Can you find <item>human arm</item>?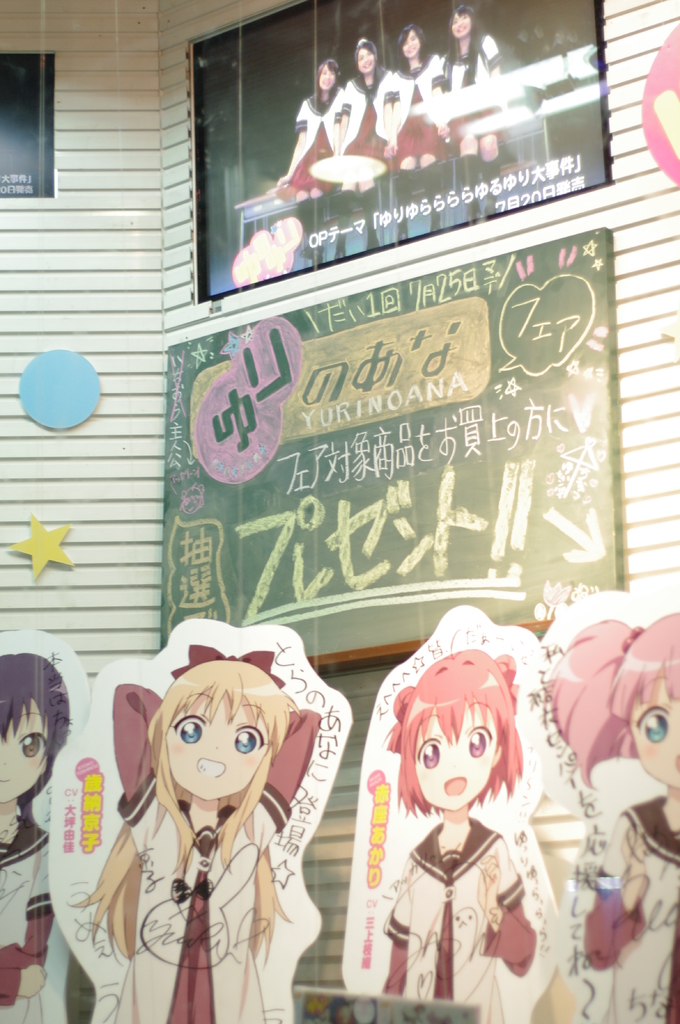
Yes, bounding box: Rect(375, 870, 417, 1009).
